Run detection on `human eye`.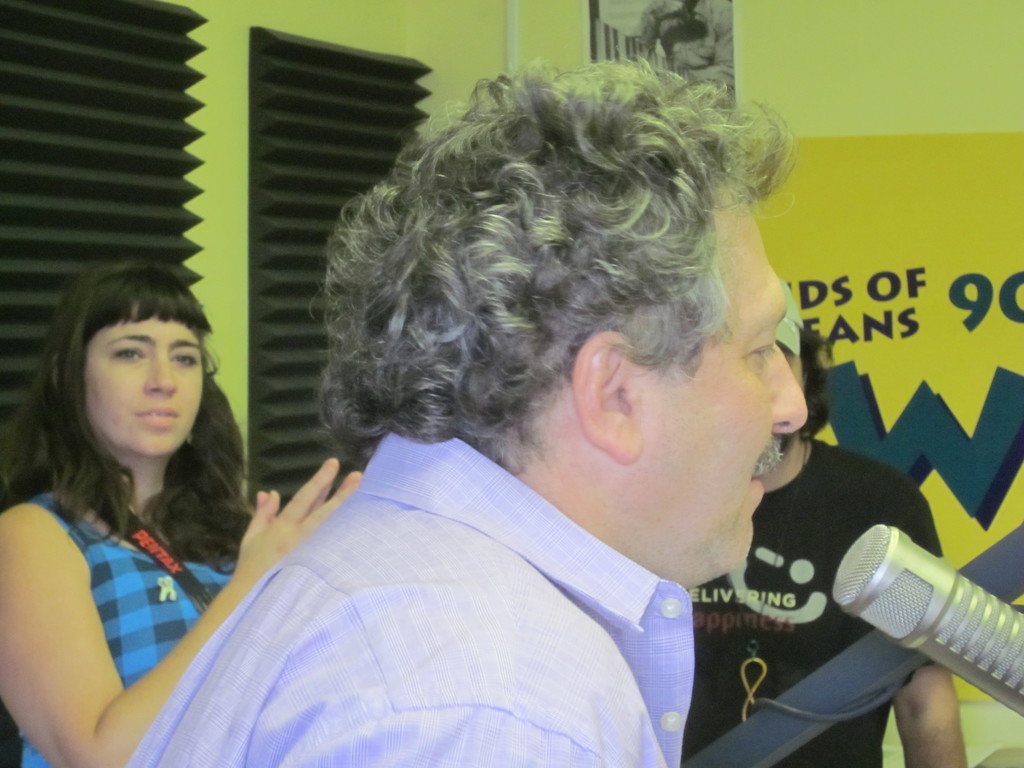
Result: [left=739, top=332, right=773, bottom=377].
